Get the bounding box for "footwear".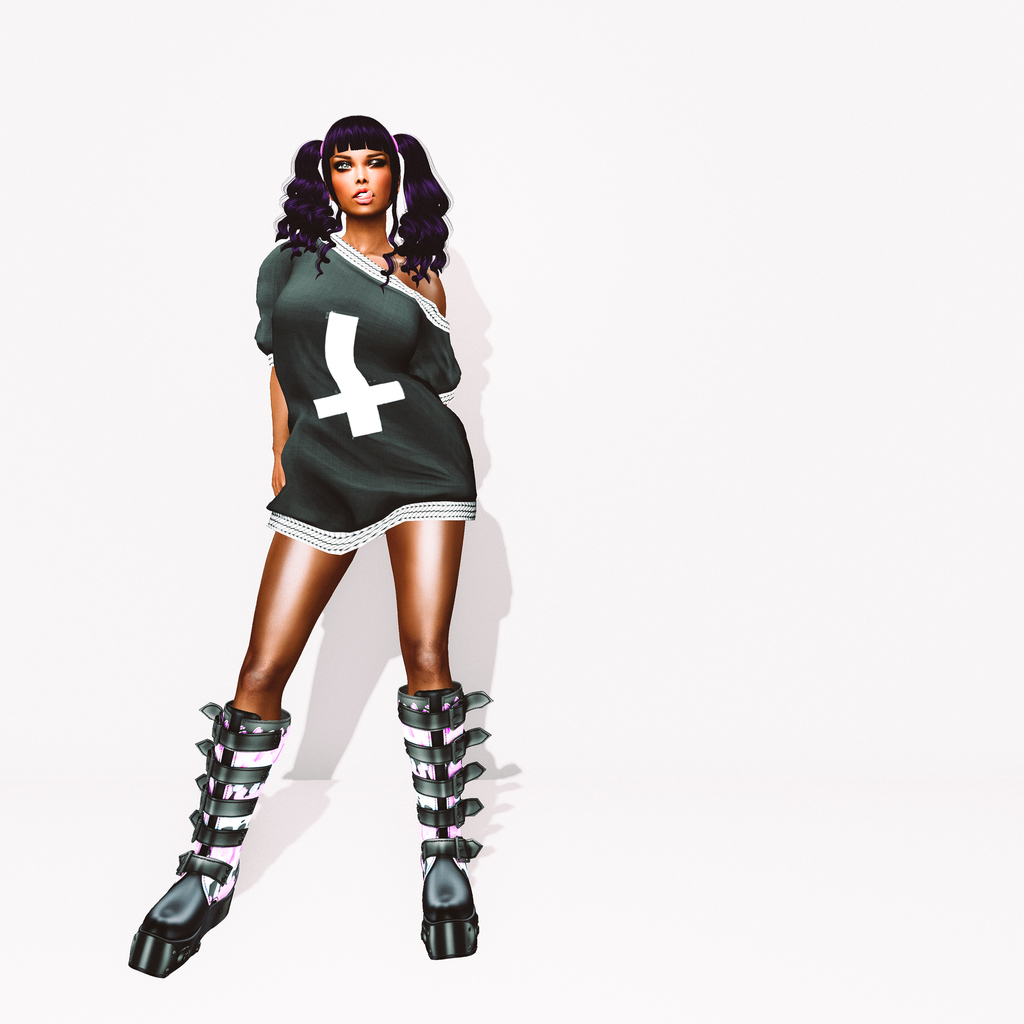
x1=143, y1=698, x2=298, y2=977.
